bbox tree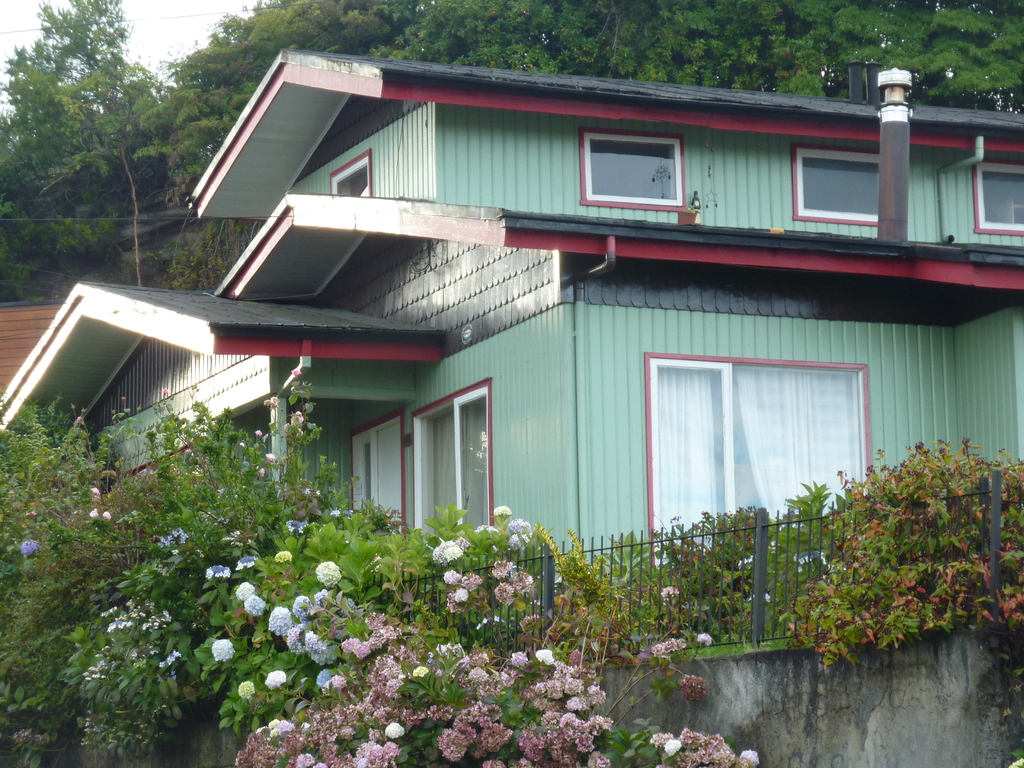
(left=1, top=0, right=193, bottom=301)
